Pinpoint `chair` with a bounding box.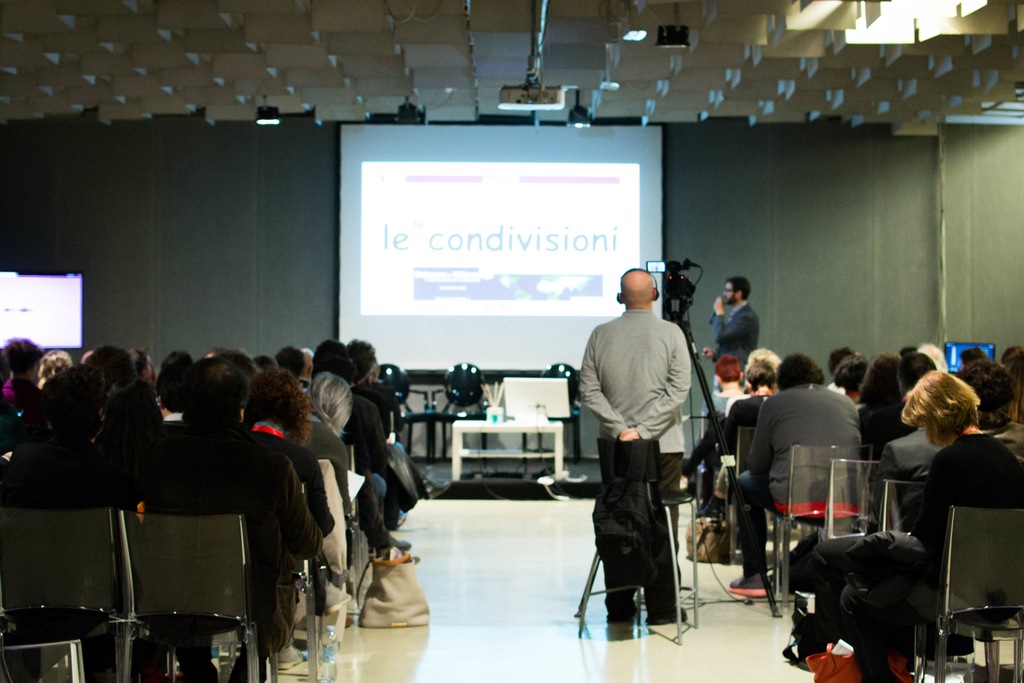
(718,429,760,558).
